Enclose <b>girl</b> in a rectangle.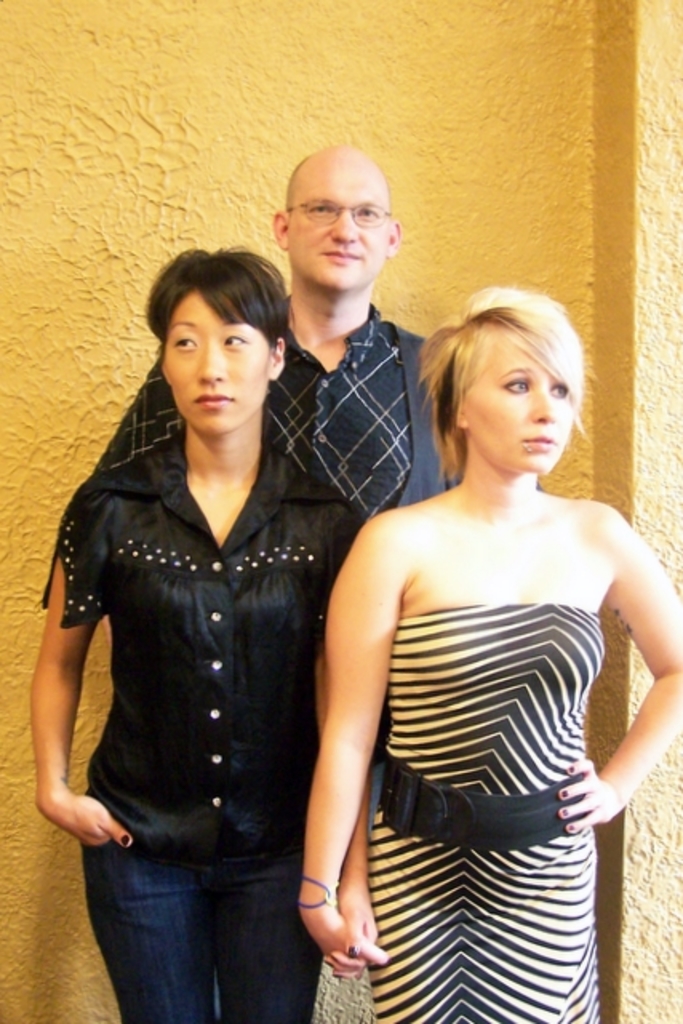
<region>299, 277, 681, 1019</region>.
